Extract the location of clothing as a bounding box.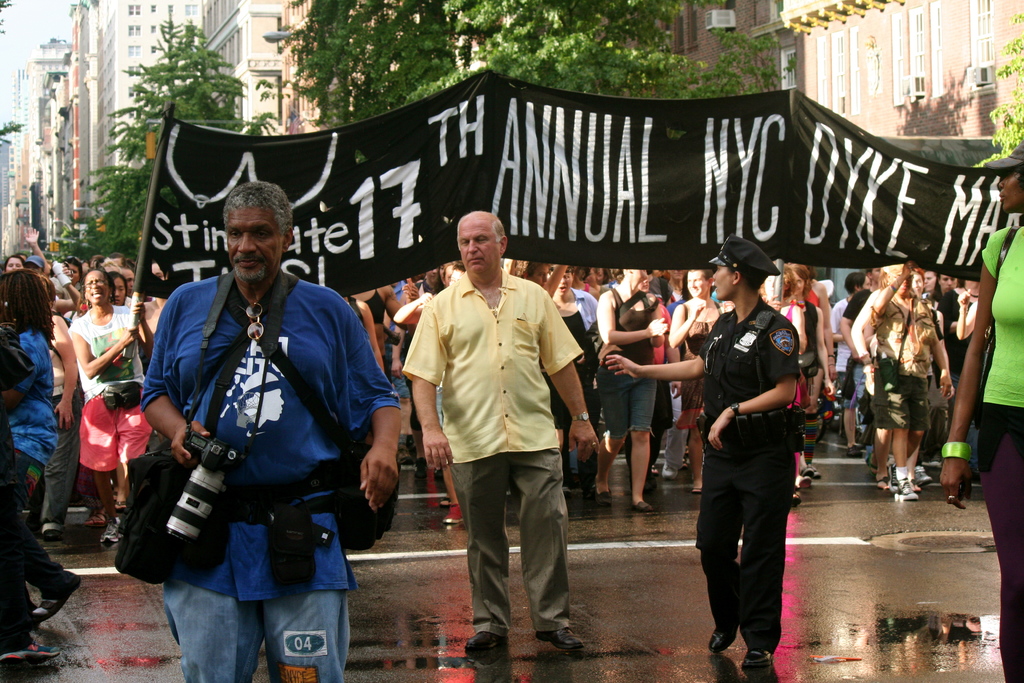
x1=139, y1=268, x2=401, y2=682.
